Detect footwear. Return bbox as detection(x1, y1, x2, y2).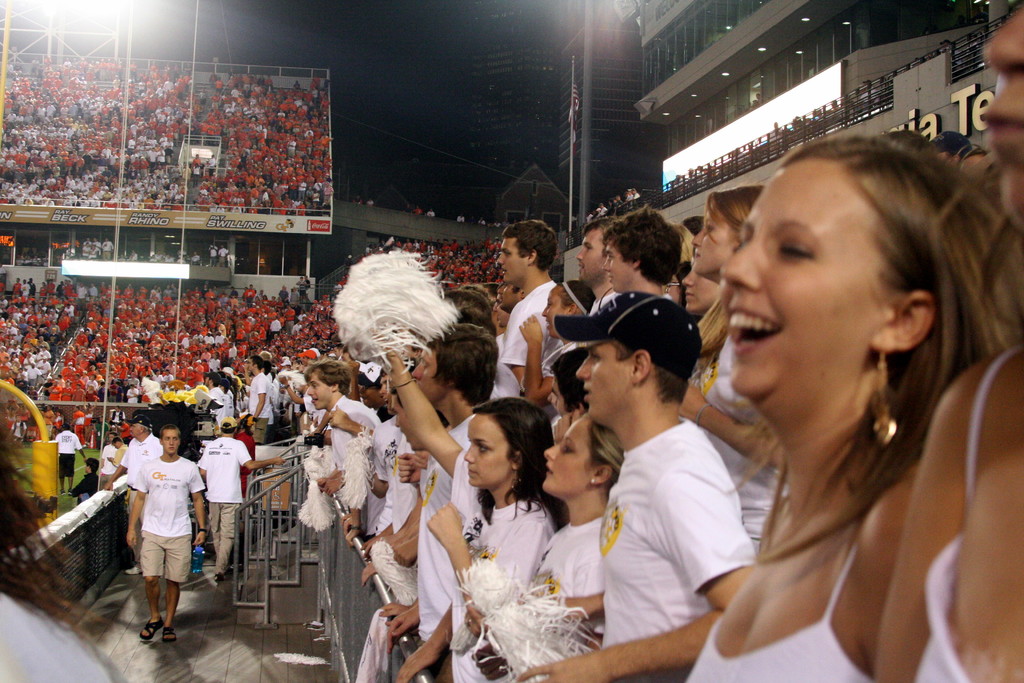
detection(60, 490, 65, 498).
